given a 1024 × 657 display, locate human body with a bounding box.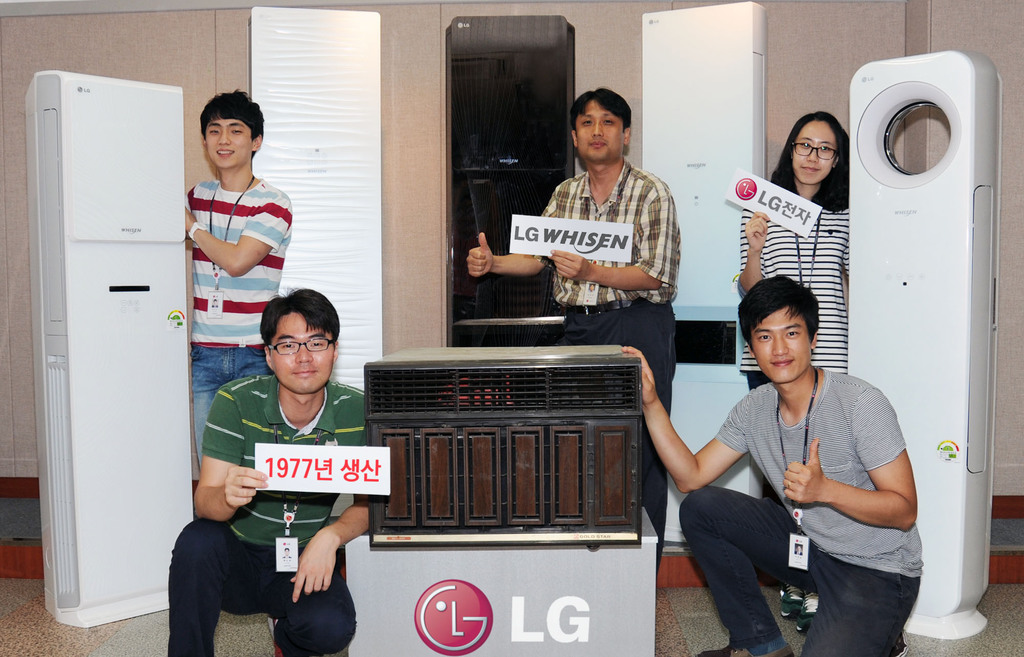
Located: bbox=[172, 288, 388, 649].
